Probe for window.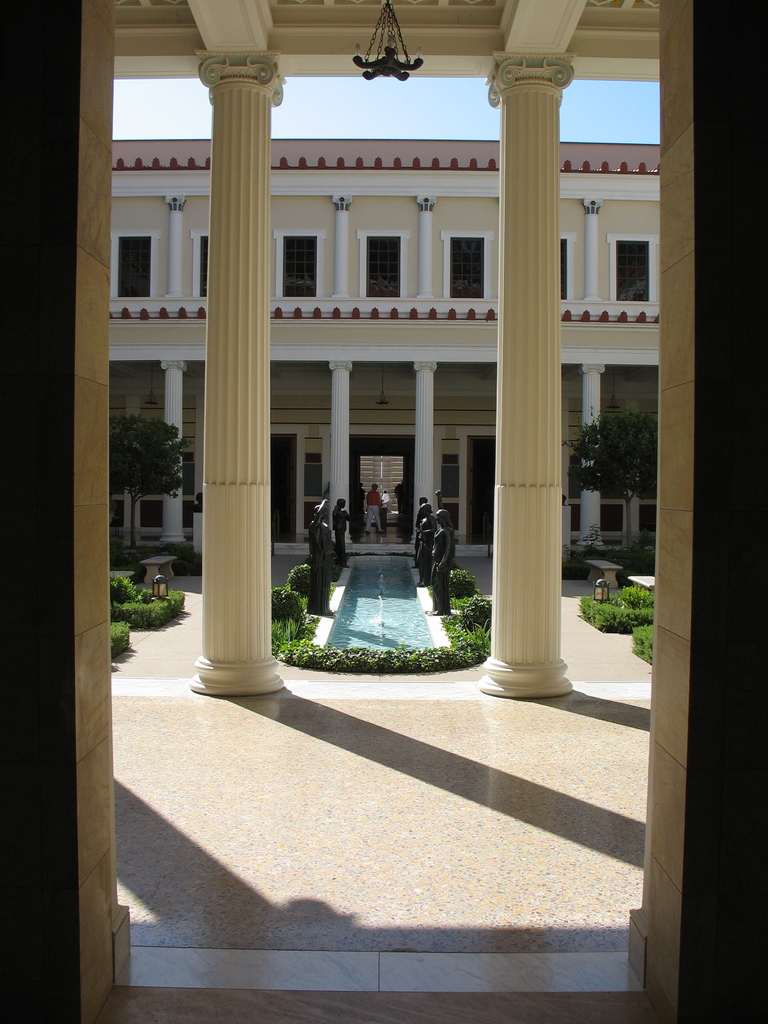
Probe result: locate(117, 235, 156, 296).
